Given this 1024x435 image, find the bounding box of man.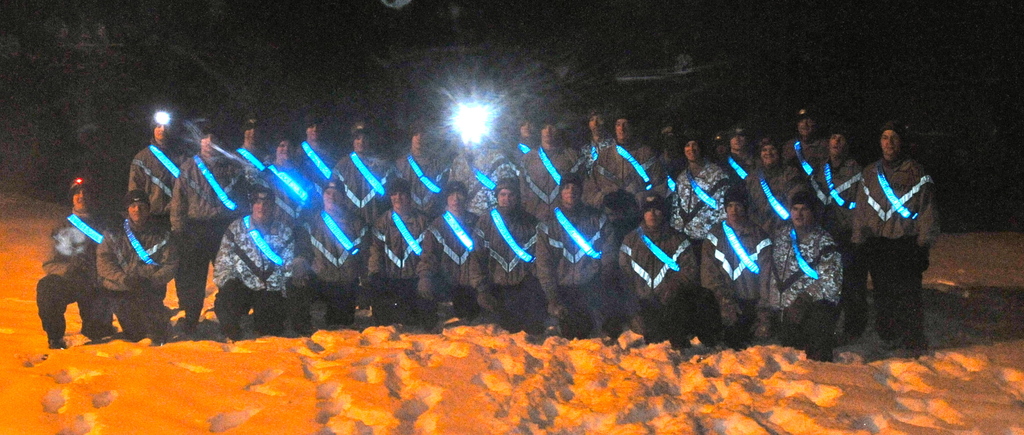
791:109:833:185.
